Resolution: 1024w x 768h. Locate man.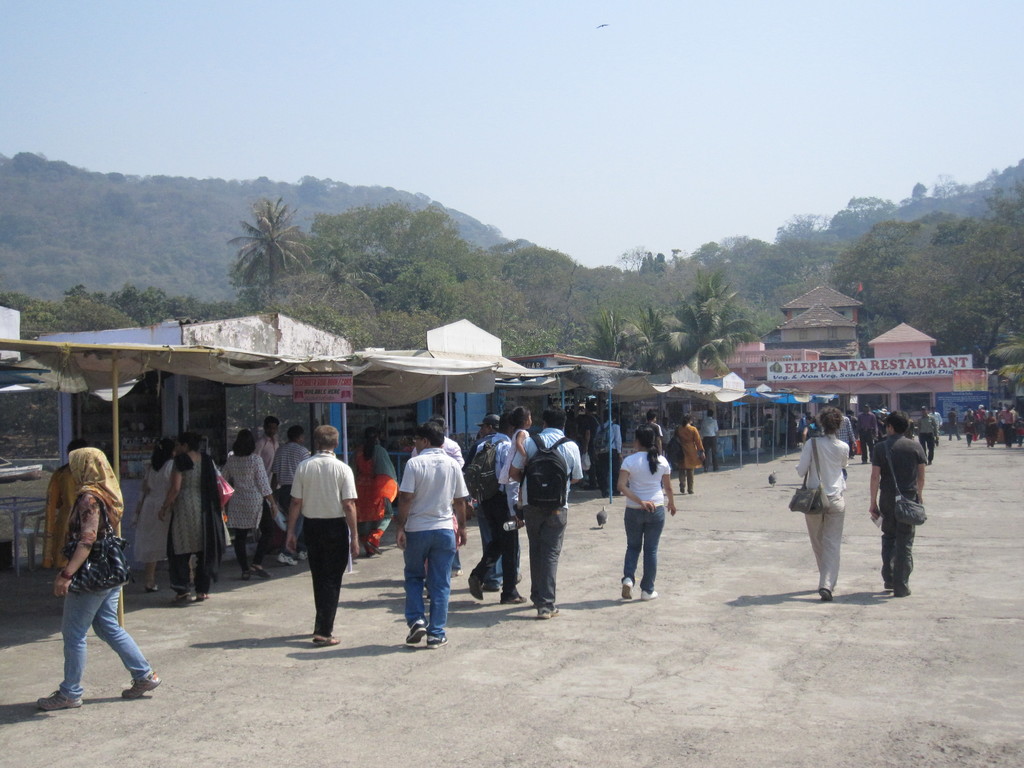
locate(599, 407, 624, 490).
